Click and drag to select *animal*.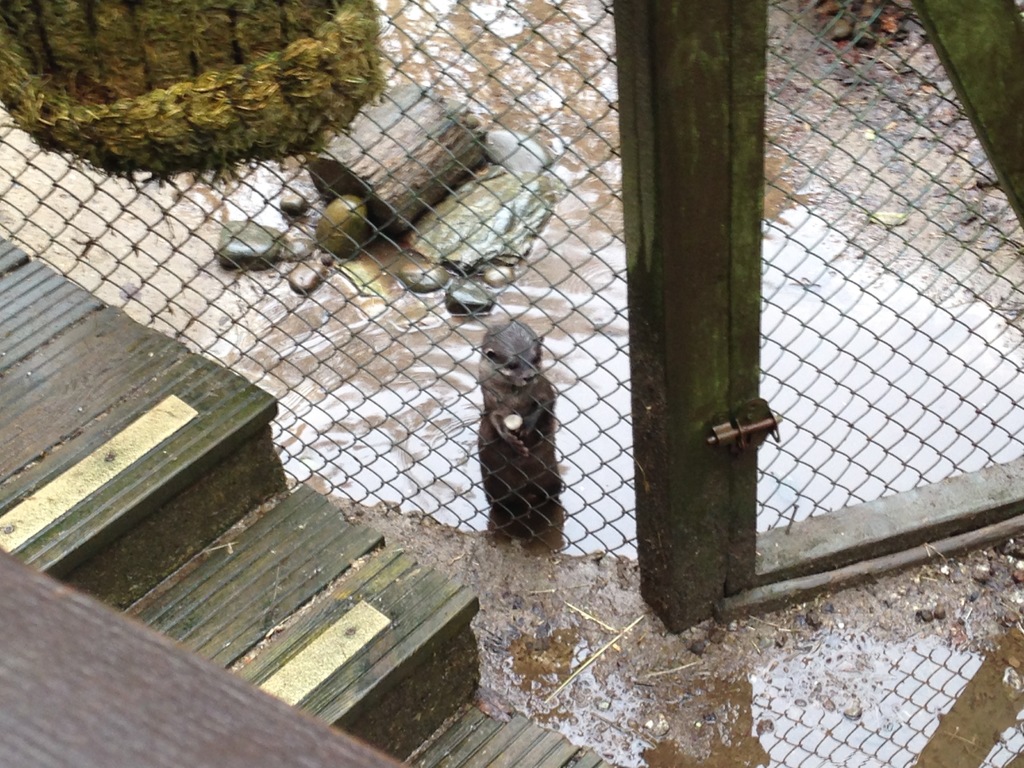
Selection: box(454, 324, 583, 568).
